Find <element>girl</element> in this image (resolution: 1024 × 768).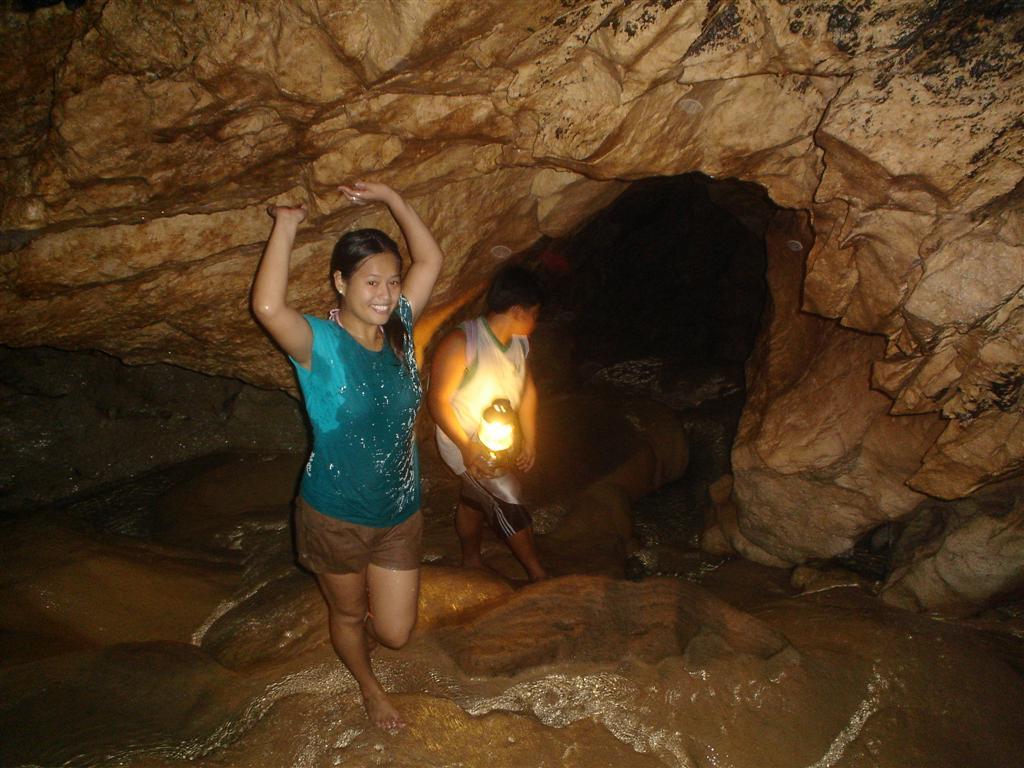
(left=247, top=182, right=444, bottom=732).
